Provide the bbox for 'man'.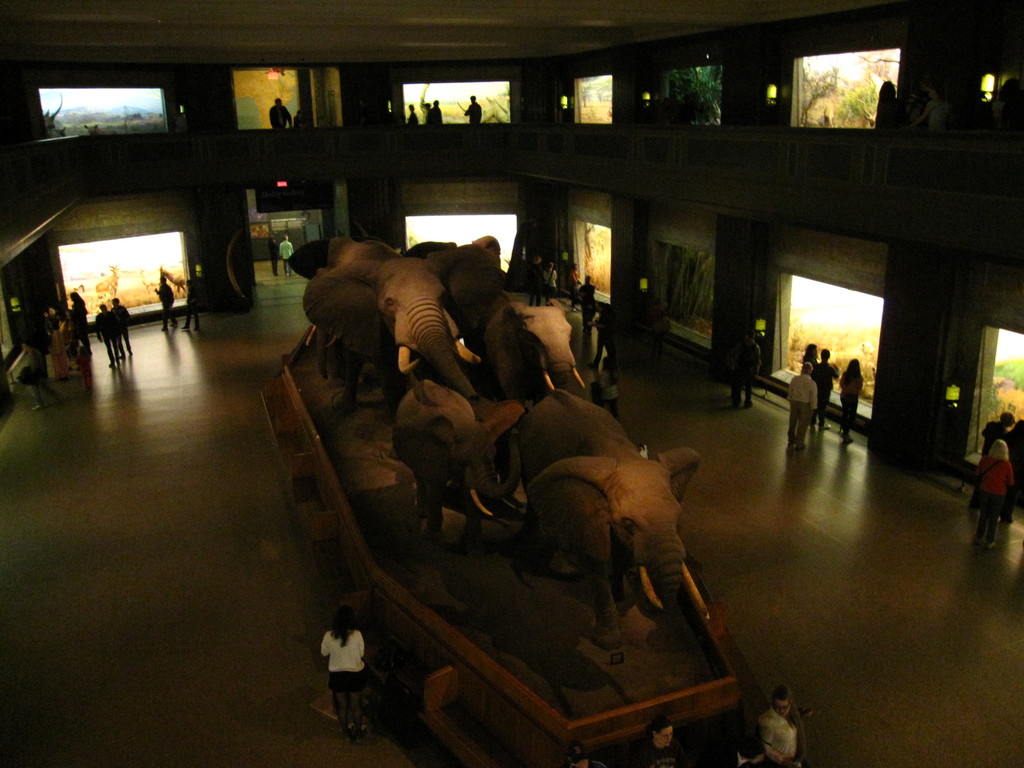
(184, 278, 200, 333).
